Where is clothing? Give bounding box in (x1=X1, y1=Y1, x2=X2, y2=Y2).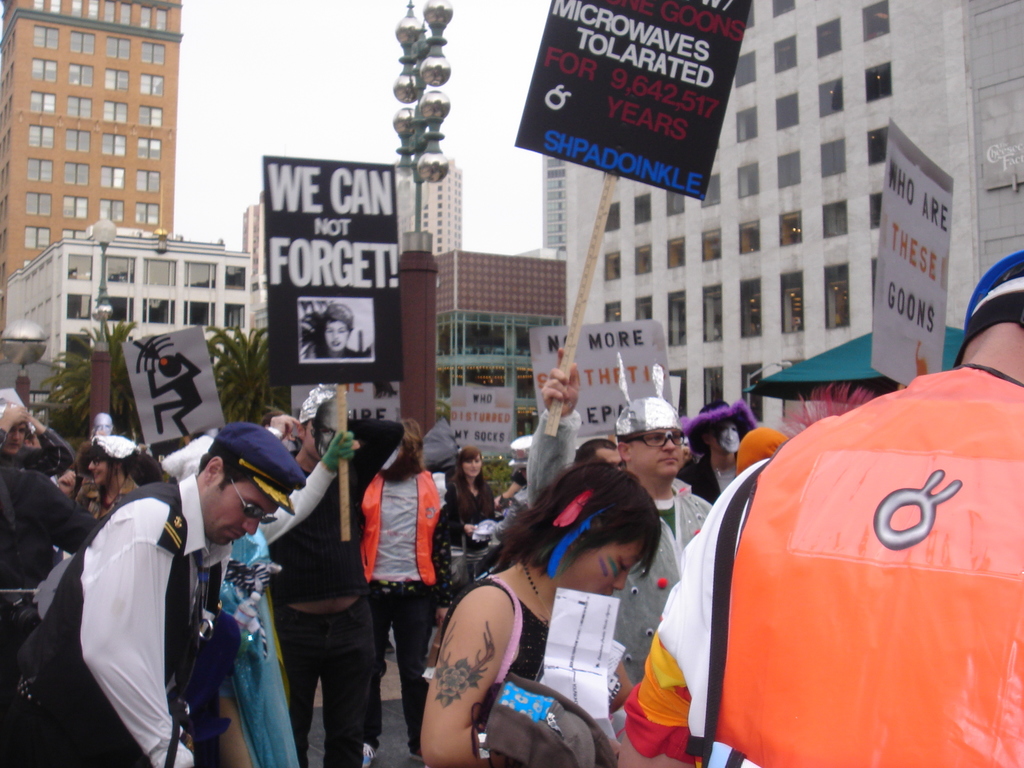
(x1=630, y1=317, x2=1023, y2=766).
